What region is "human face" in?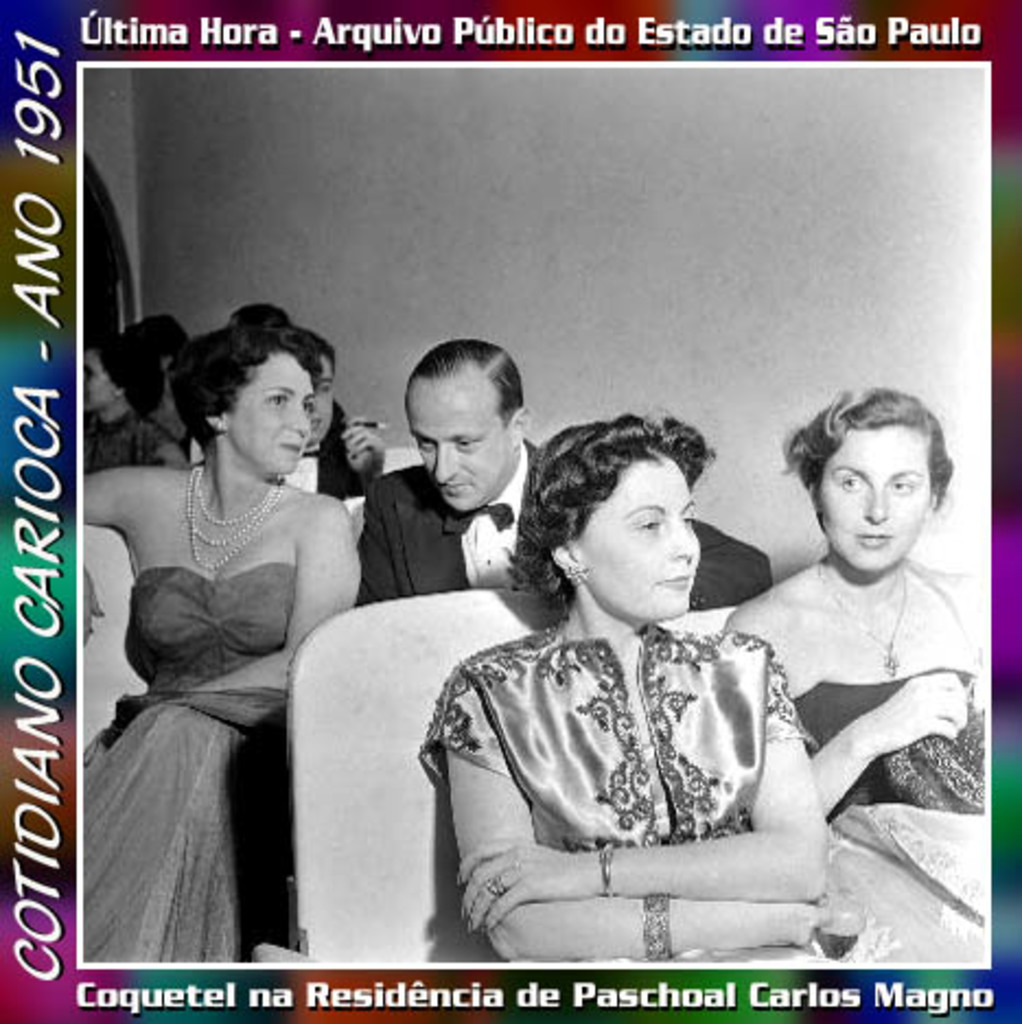
(left=77, top=350, right=116, bottom=411).
